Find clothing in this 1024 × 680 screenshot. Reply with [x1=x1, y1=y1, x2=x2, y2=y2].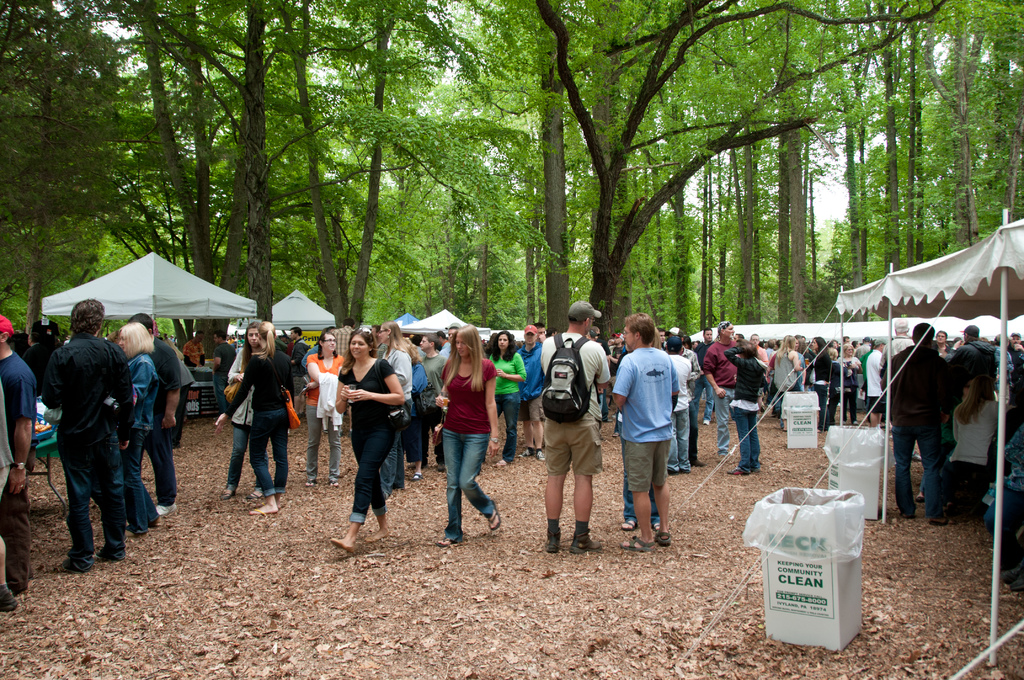
[x1=879, y1=335, x2=960, y2=506].
